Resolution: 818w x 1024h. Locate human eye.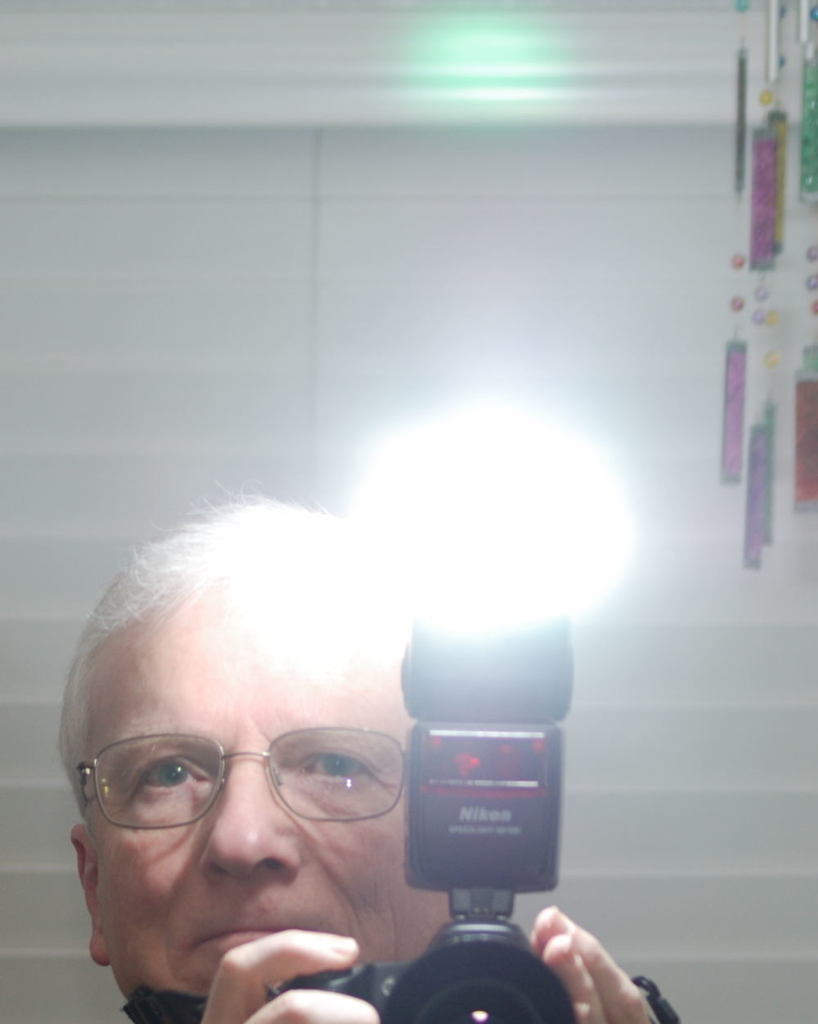
<box>135,752,213,795</box>.
